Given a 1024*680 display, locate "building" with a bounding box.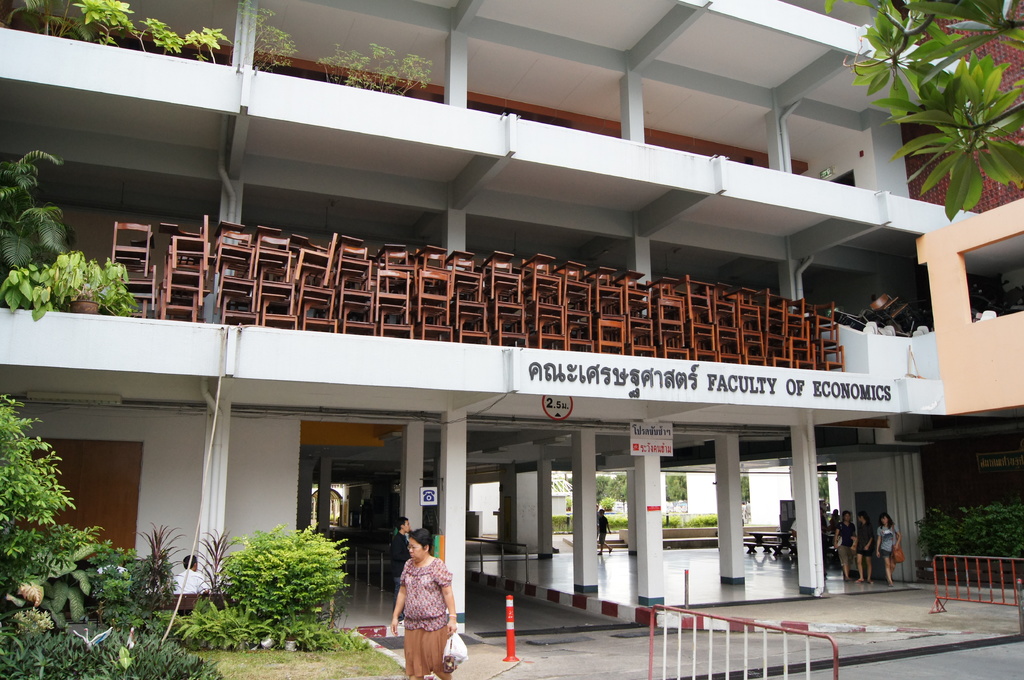
Located: <region>1, 0, 1023, 679</region>.
